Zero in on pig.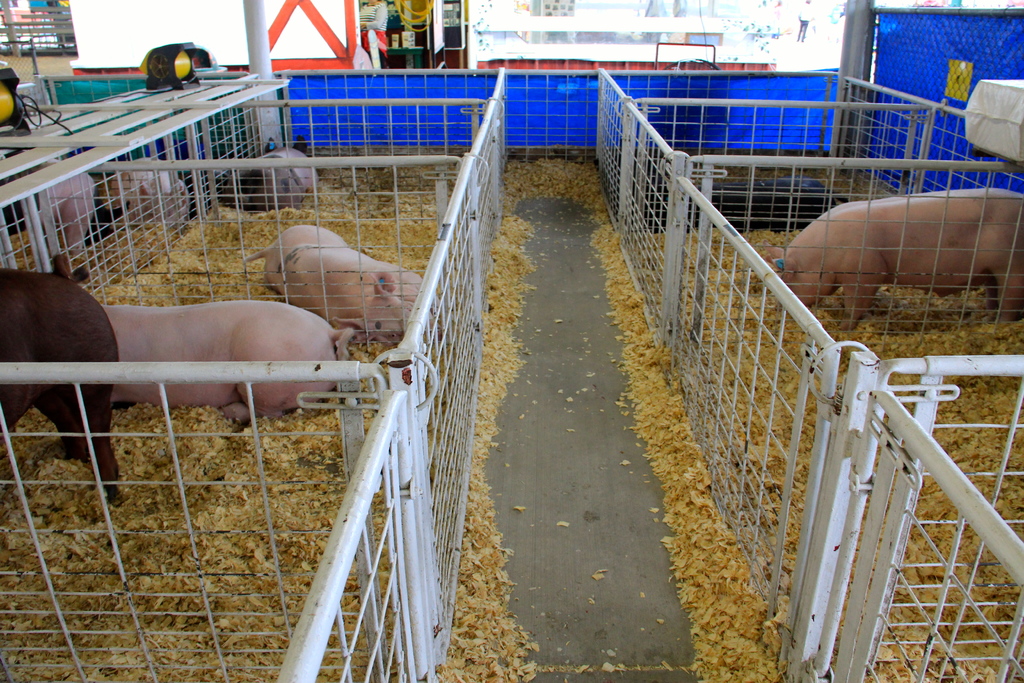
Zeroed in: bbox=[241, 222, 444, 344].
